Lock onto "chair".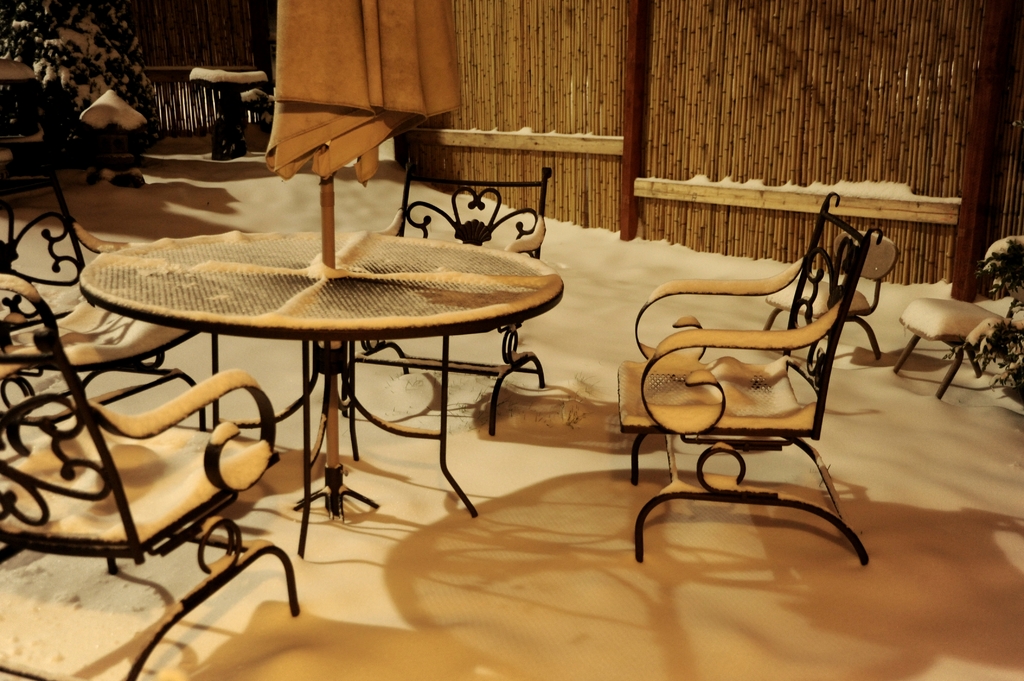
Locked: 891, 240, 1023, 402.
